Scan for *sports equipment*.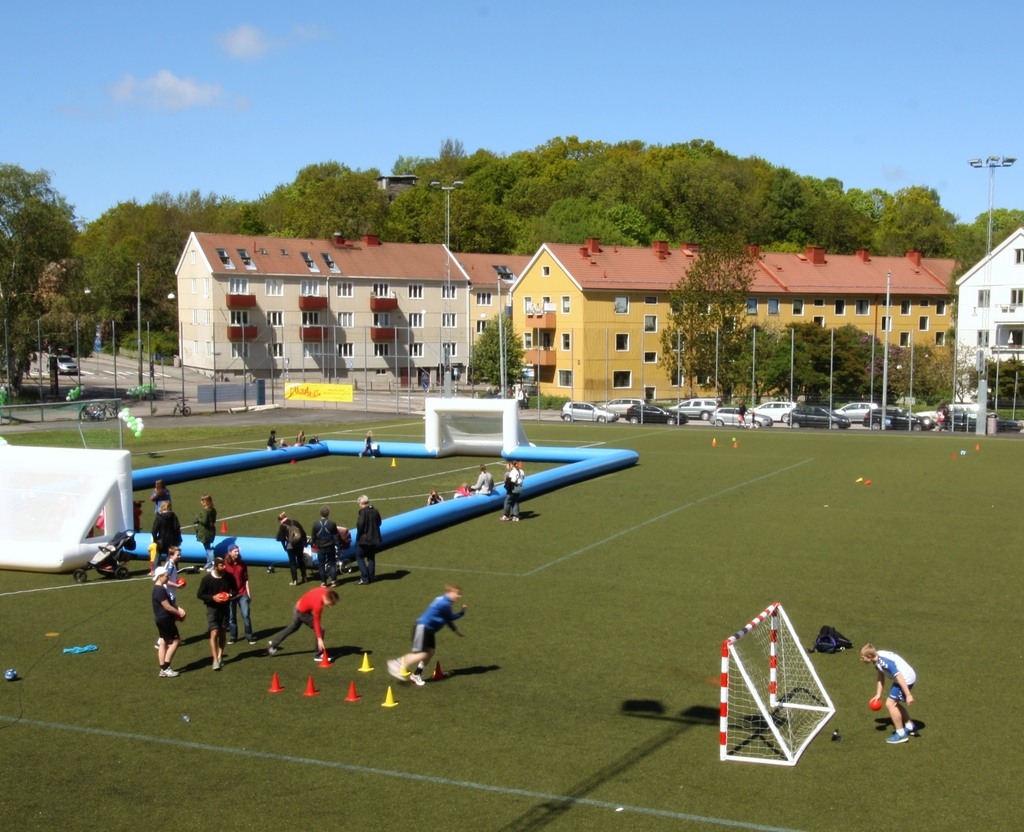
Scan result: BBox(288, 579, 298, 586).
